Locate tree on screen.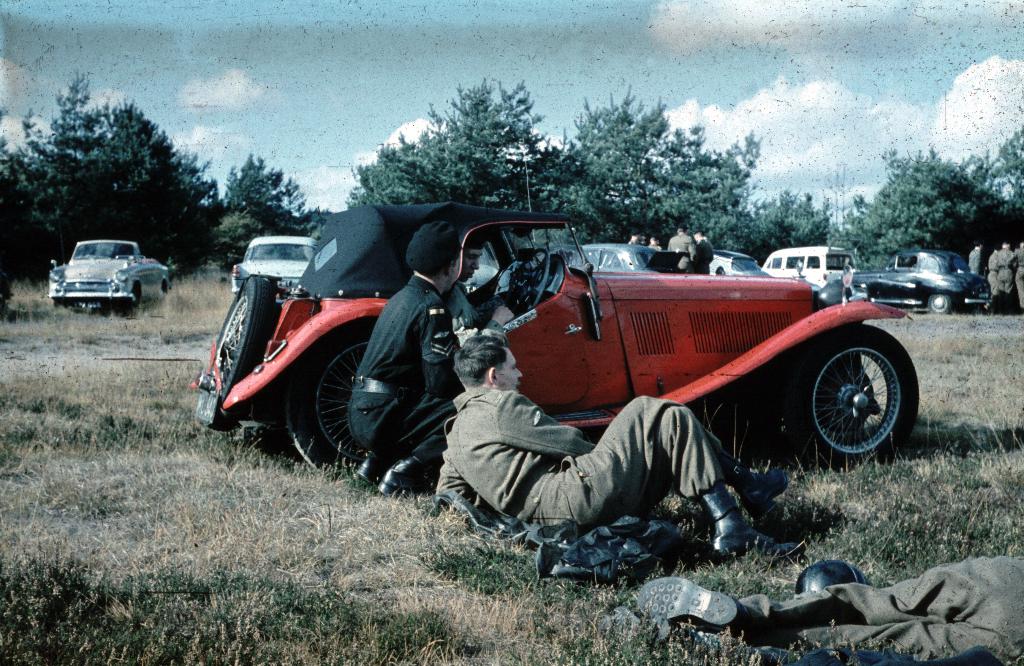
On screen at Rect(852, 142, 1020, 251).
